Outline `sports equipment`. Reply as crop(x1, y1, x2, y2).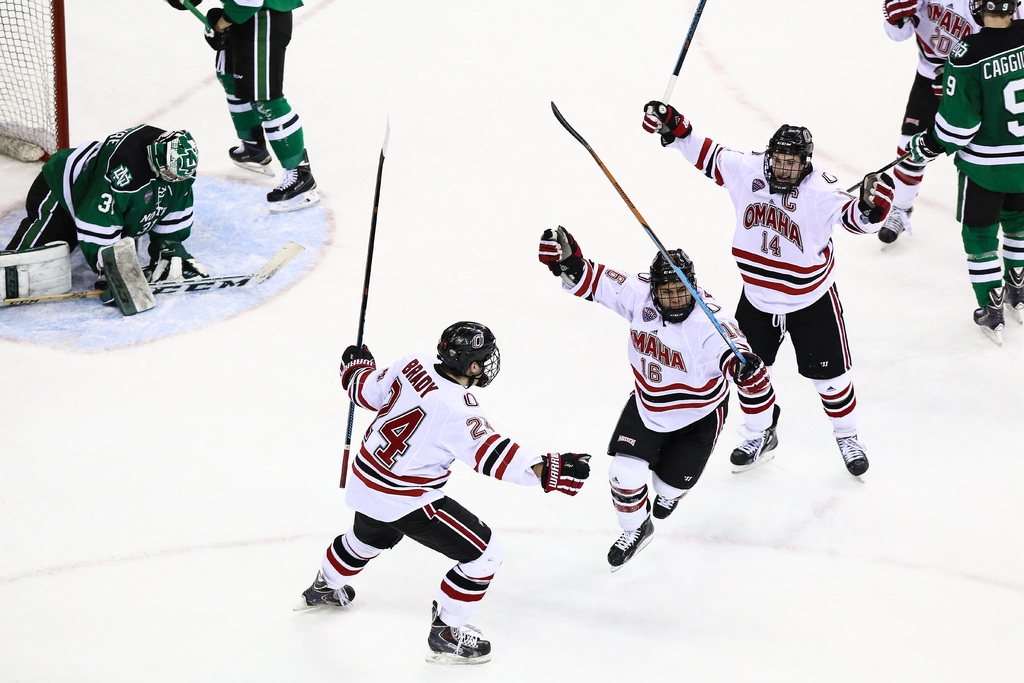
crop(648, 248, 698, 322).
